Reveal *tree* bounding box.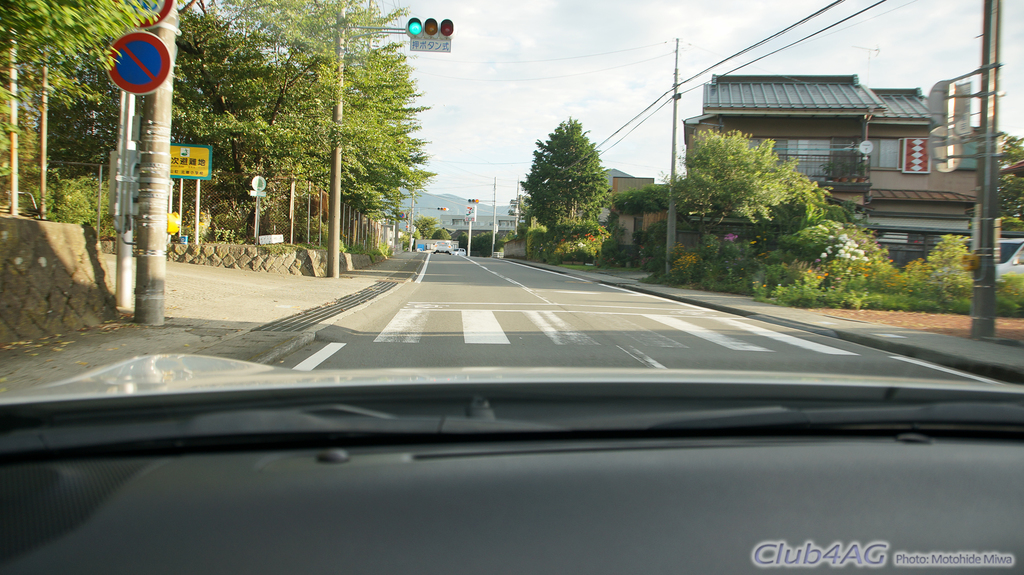
Revealed: [167, 0, 328, 255].
